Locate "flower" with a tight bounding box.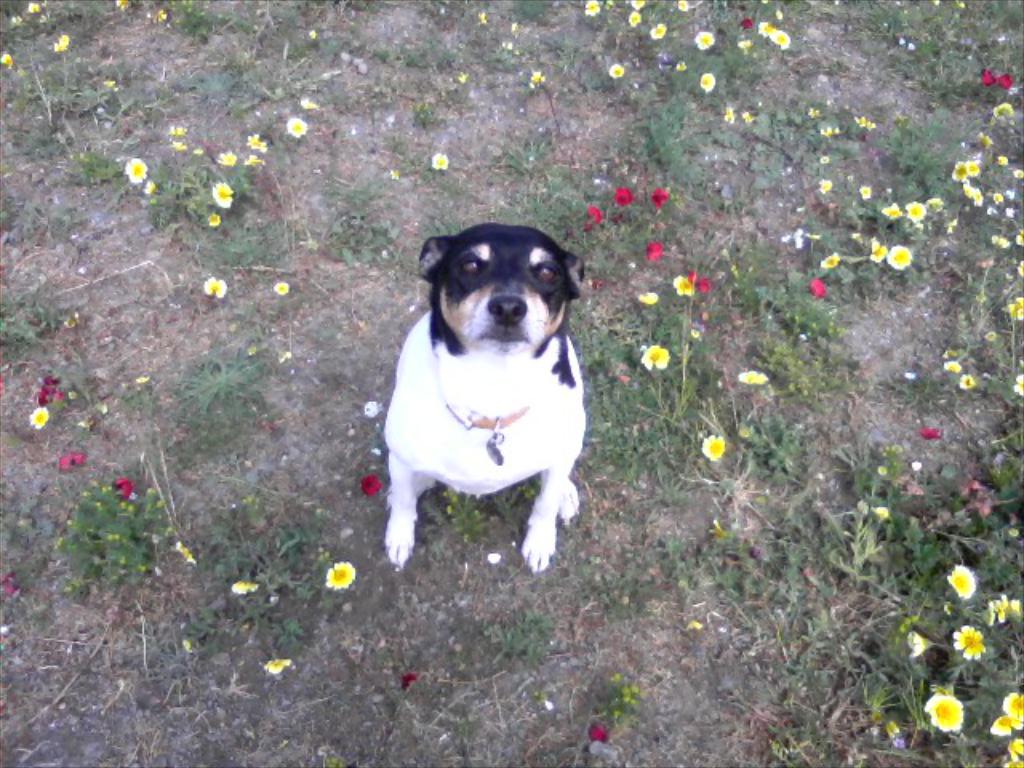
<box>27,406,48,427</box>.
